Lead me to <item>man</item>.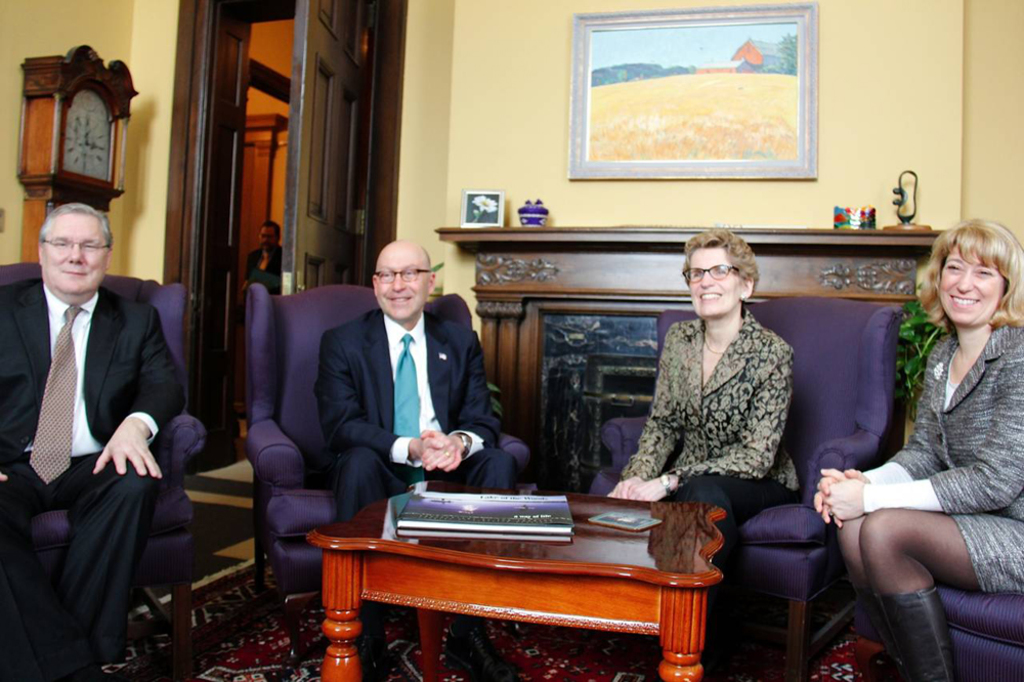
Lead to rect(314, 240, 518, 519).
